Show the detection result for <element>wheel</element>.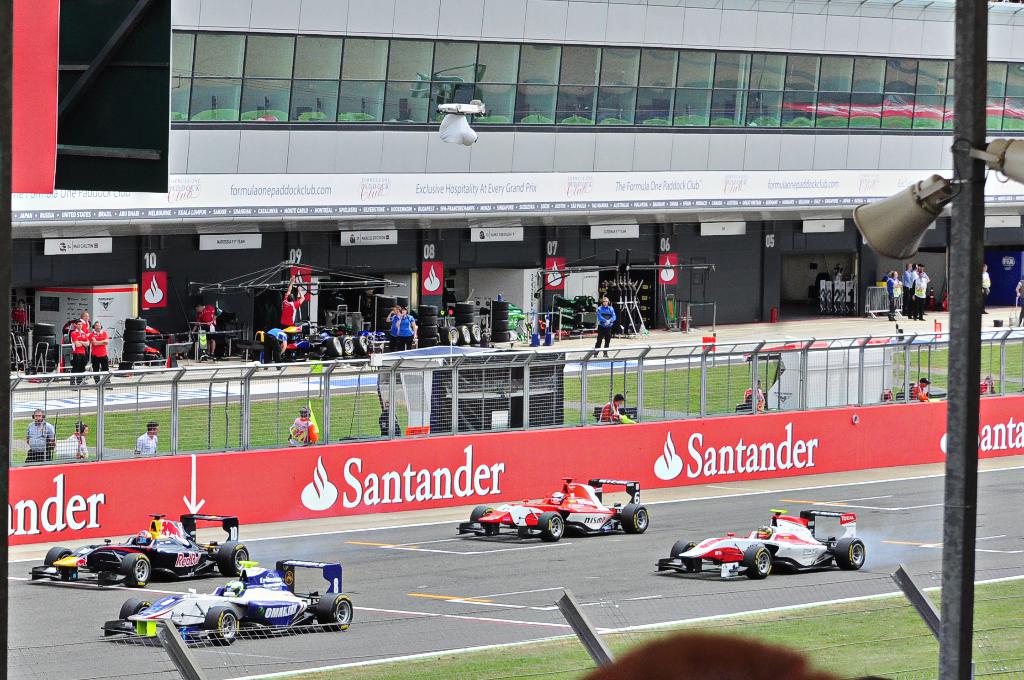
{"x1": 492, "y1": 299, "x2": 510, "y2": 308}.
